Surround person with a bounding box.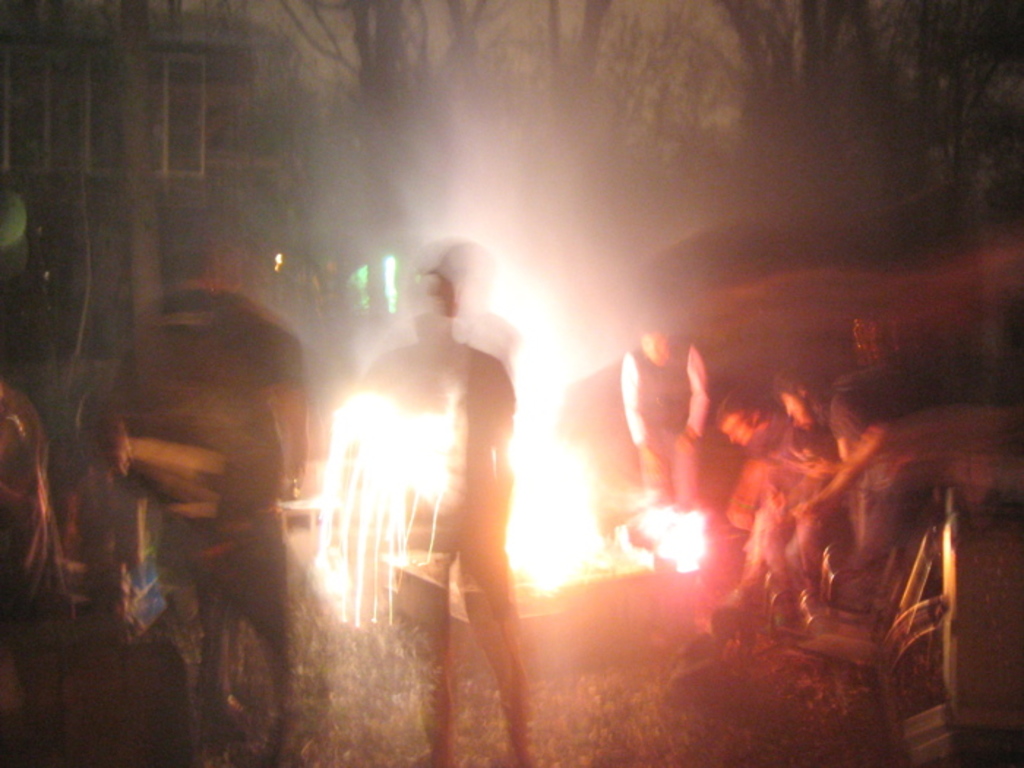
detection(765, 360, 954, 610).
